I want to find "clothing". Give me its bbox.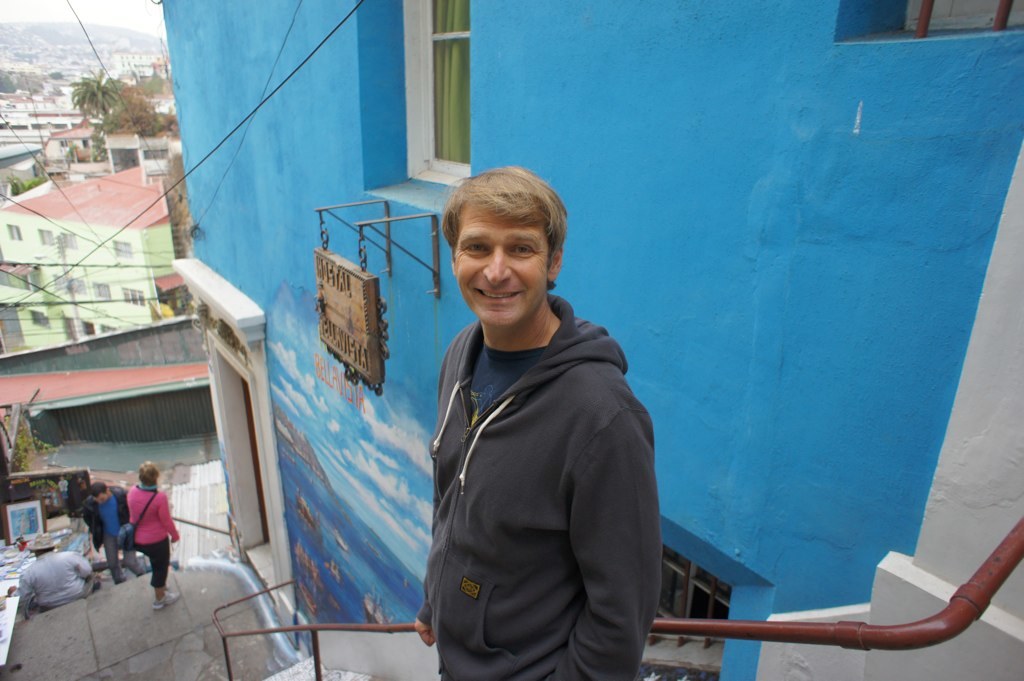
<box>125,485,180,596</box>.
